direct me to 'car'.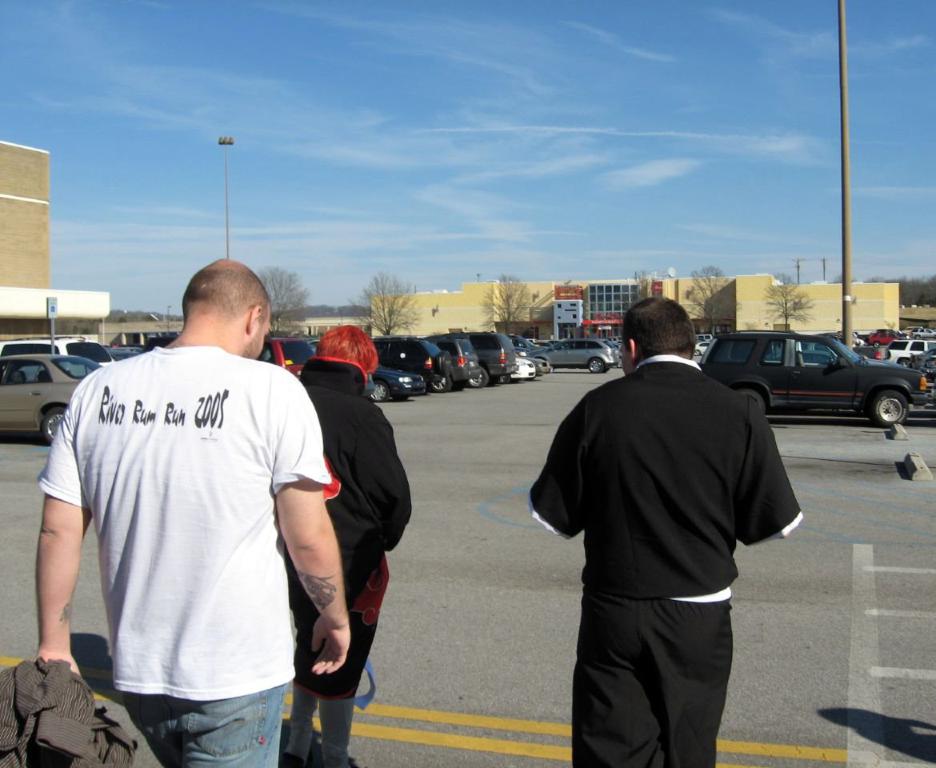
Direction: x1=354 y1=332 x2=456 y2=396.
